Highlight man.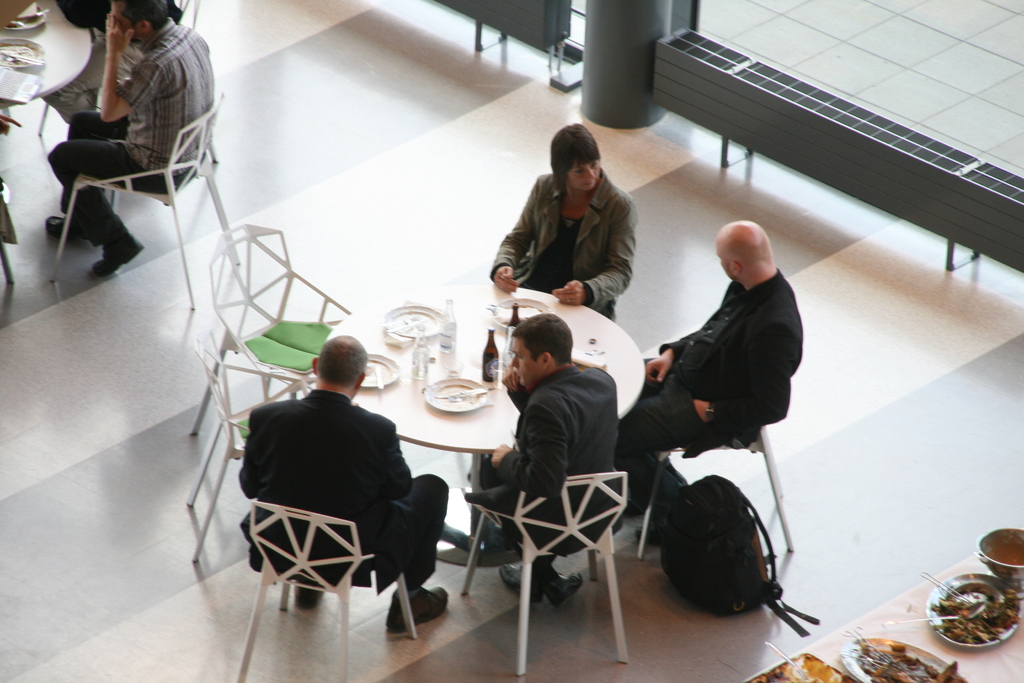
Highlighted region: 619,220,805,545.
